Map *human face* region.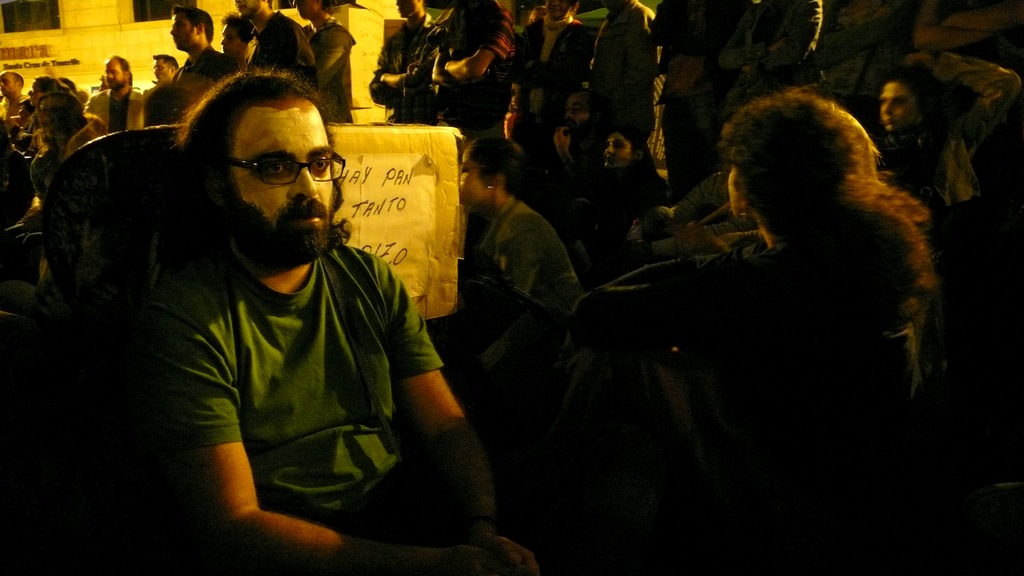
Mapped to bbox=(105, 62, 127, 88).
